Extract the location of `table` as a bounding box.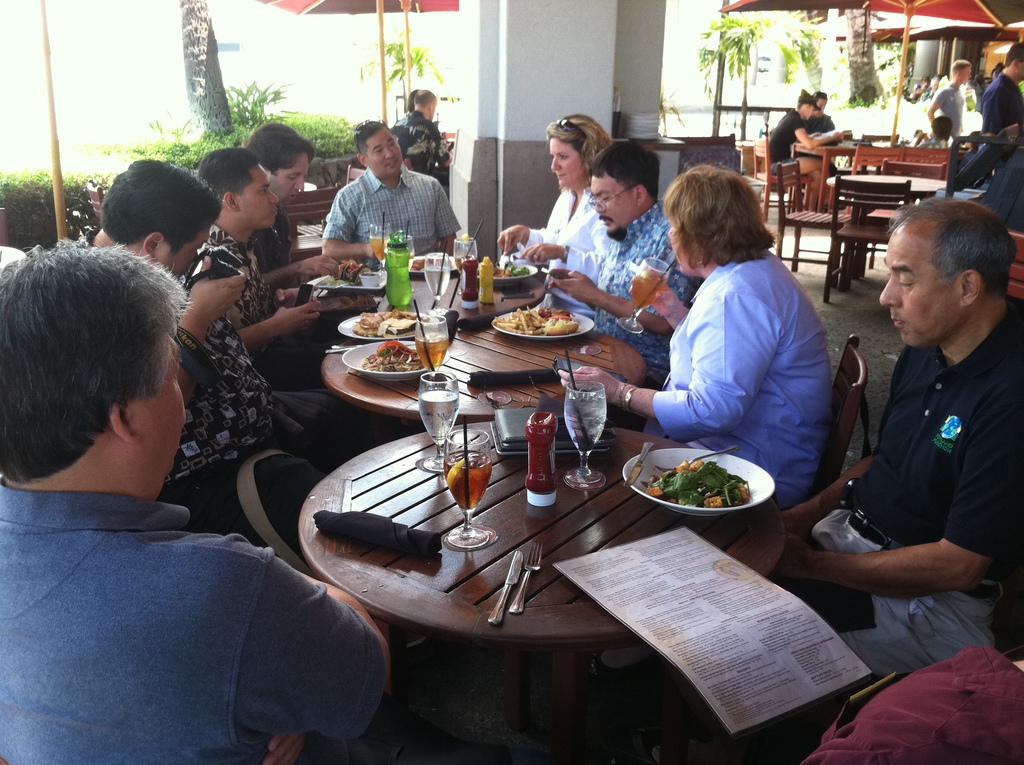
283:381:876:757.
